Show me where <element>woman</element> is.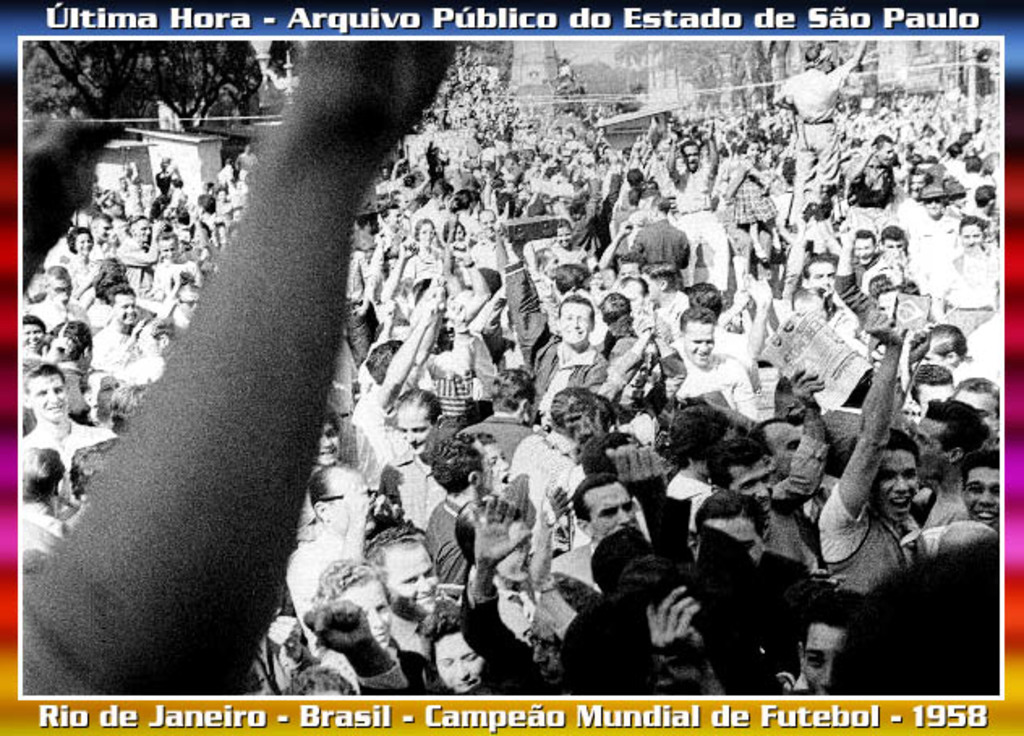
<element>woman</element> is at [63,224,97,326].
